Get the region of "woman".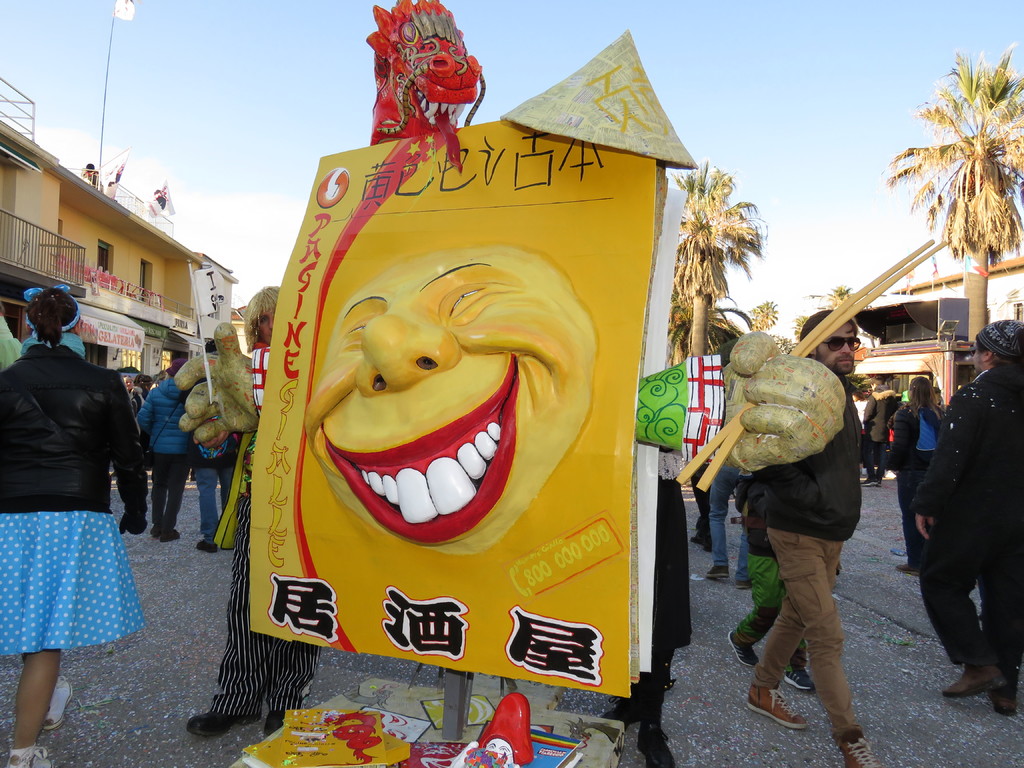
852 389 867 474.
